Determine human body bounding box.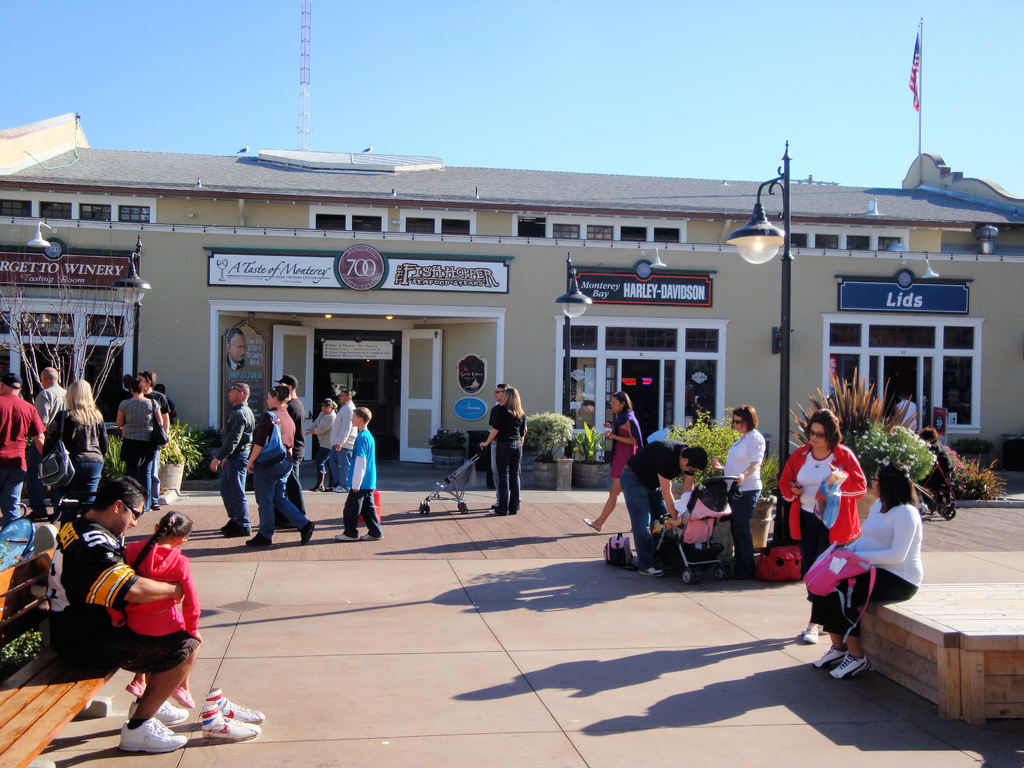
Determined: bbox(211, 403, 259, 539).
